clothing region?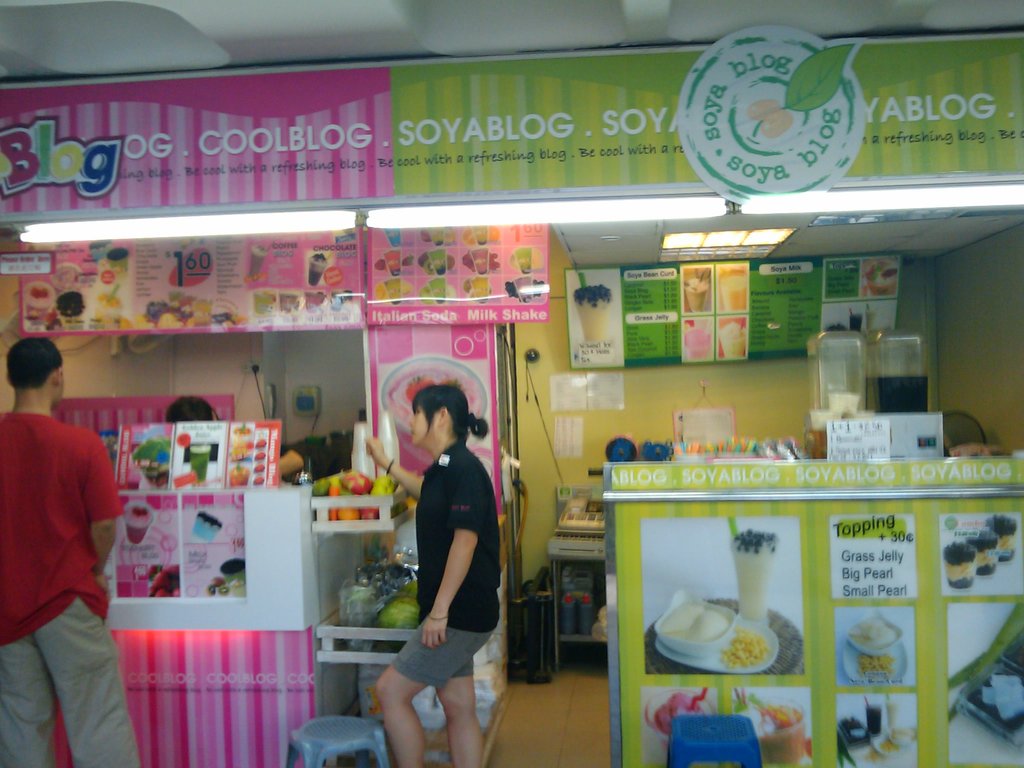
pyautogui.locateOnScreen(394, 442, 505, 684)
